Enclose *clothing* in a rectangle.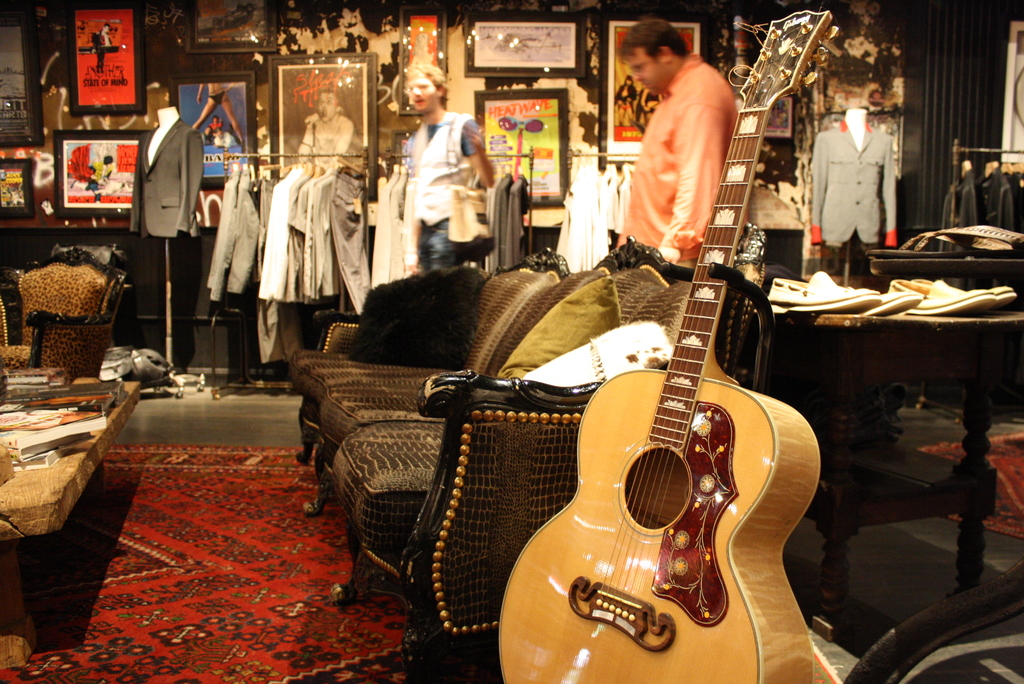
pyautogui.locateOnScreen(808, 118, 904, 268).
